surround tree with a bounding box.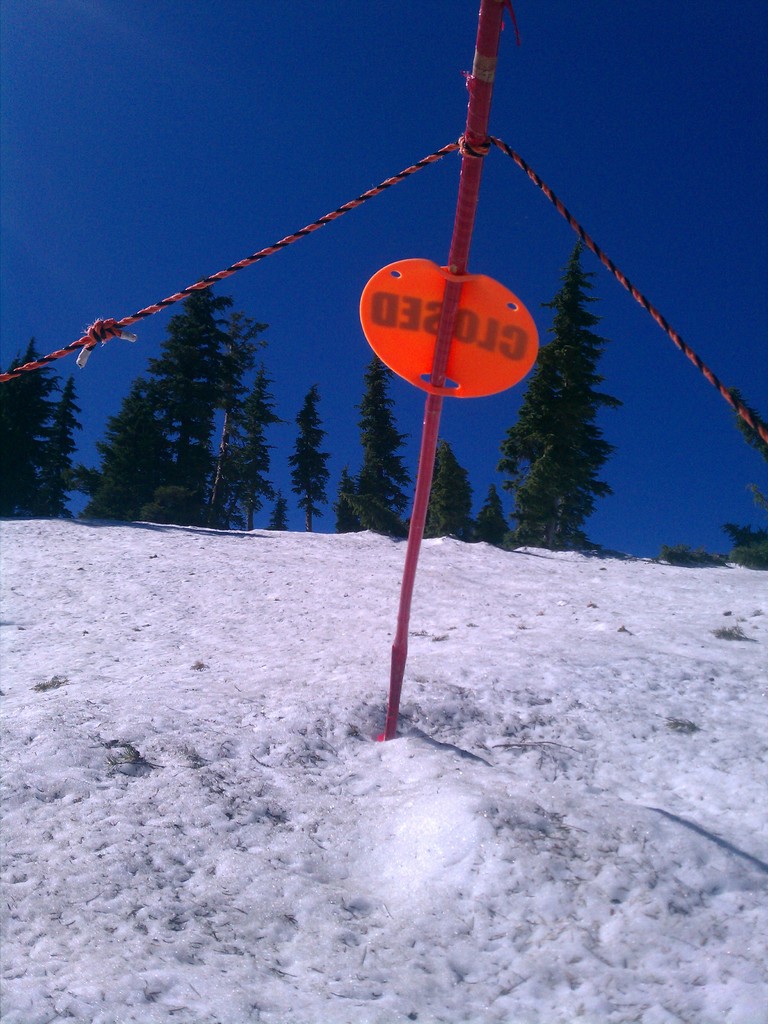
[408, 442, 469, 541].
